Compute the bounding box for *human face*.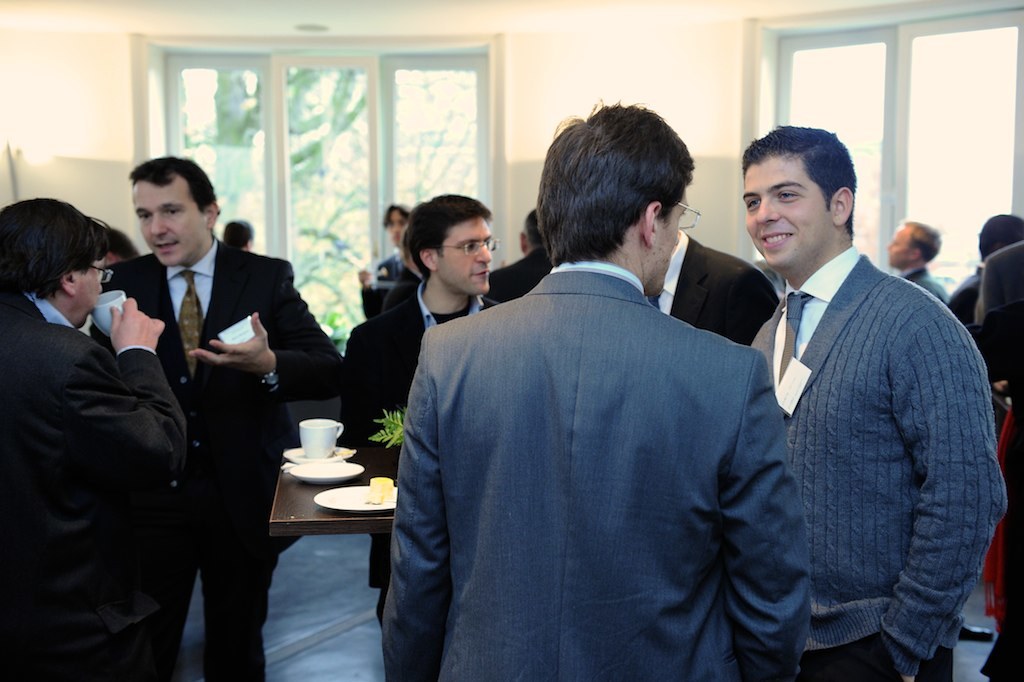
132, 185, 205, 268.
